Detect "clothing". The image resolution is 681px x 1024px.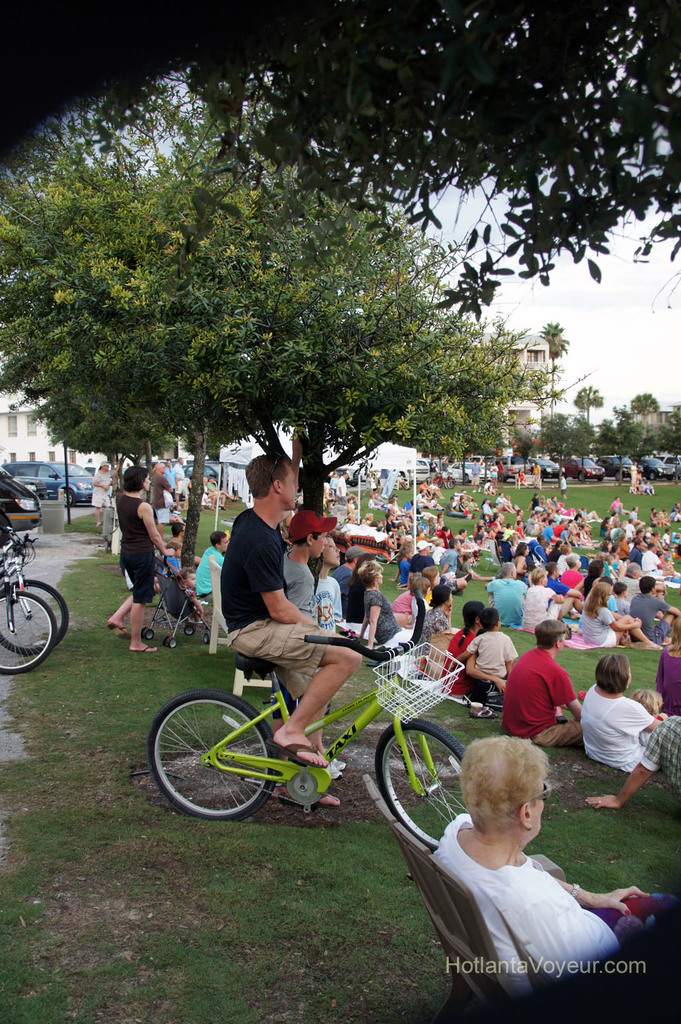
pyautogui.locateOnScreen(622, 525, 636, 538).
